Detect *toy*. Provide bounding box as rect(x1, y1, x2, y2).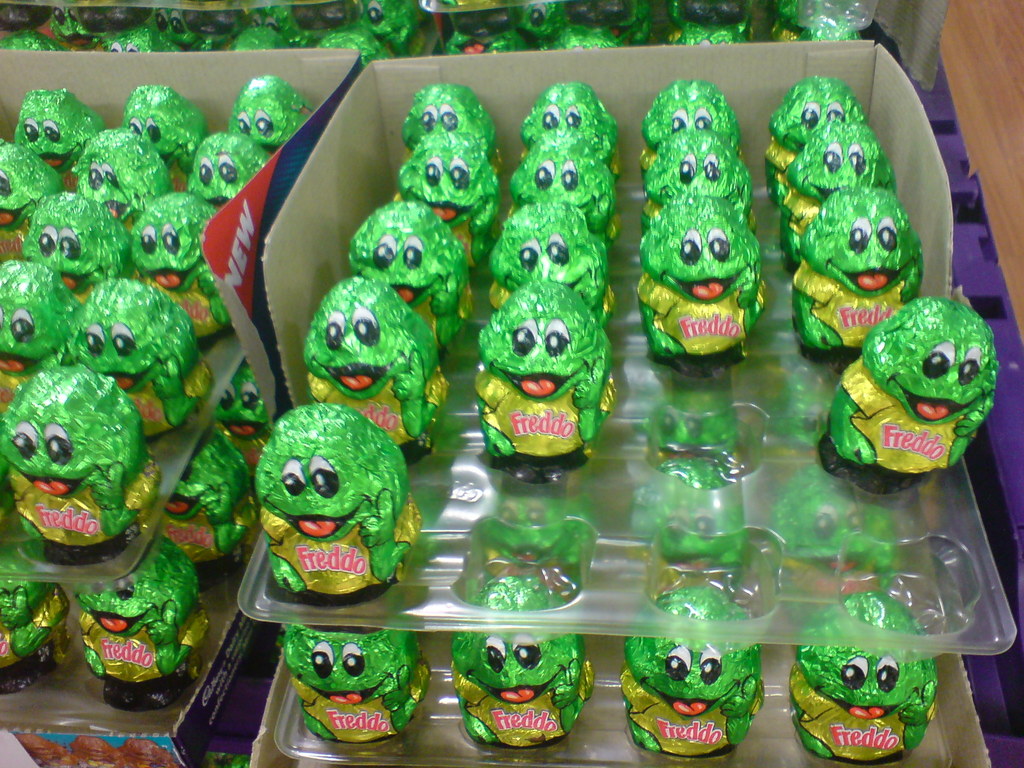
rect(794, 188, 916, 362).
